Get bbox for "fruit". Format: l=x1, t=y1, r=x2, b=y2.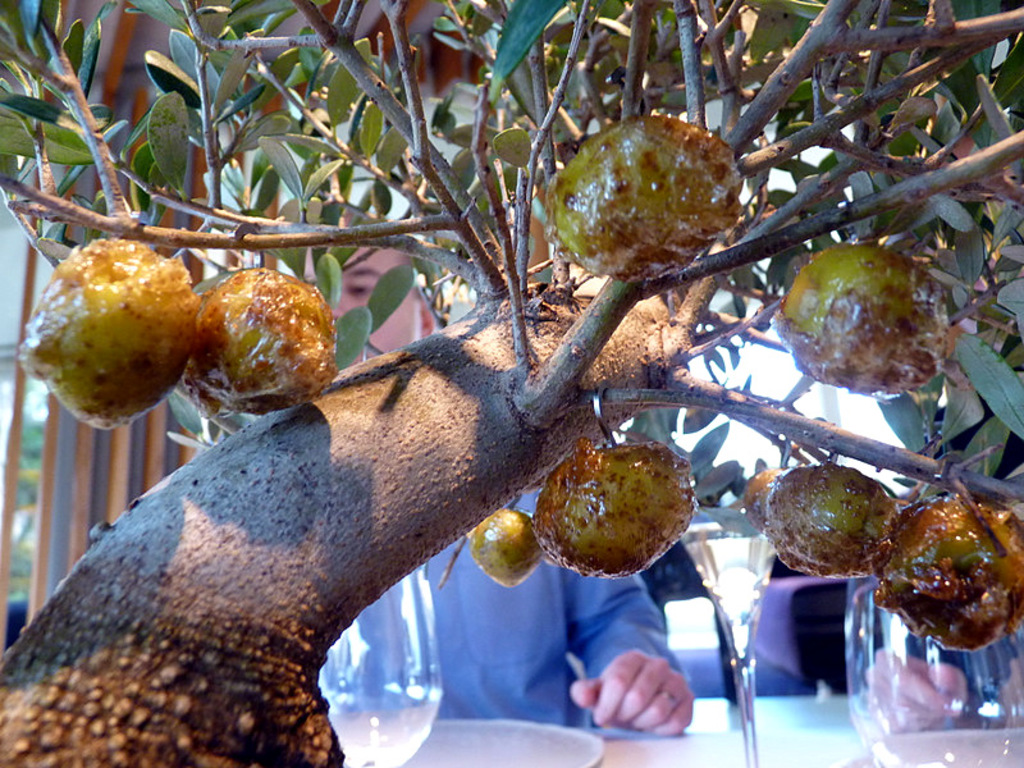
l=538, t=110, r=740, b=282.
